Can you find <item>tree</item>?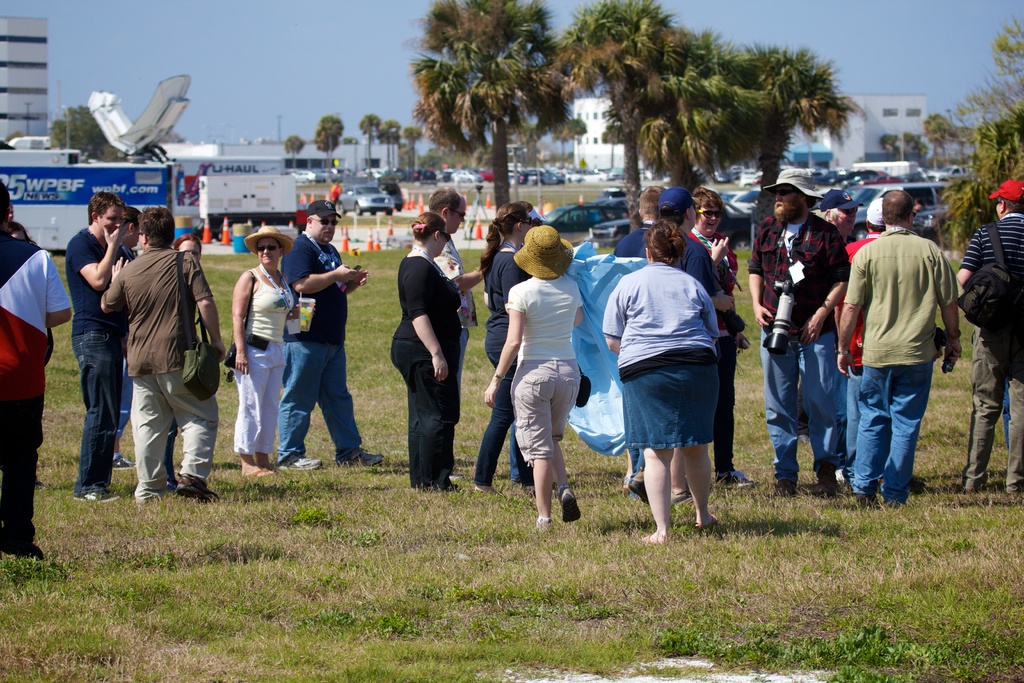
Yes, bounding box: 308:114:339:179.
